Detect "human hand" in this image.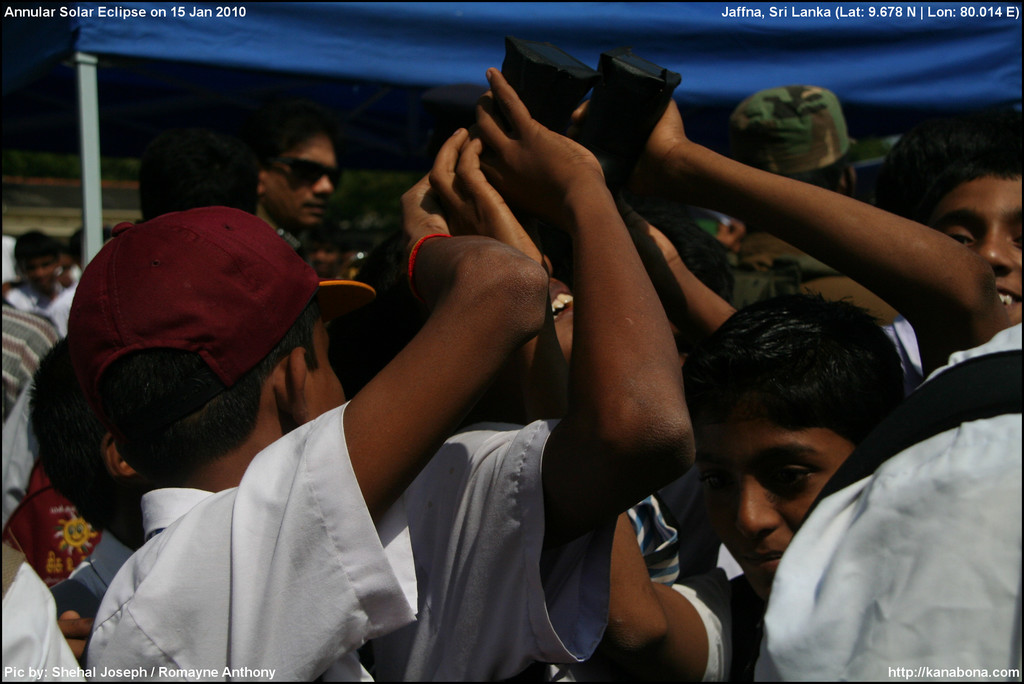
Detection: x1=431 y1=126 x2=548 y2=265.
